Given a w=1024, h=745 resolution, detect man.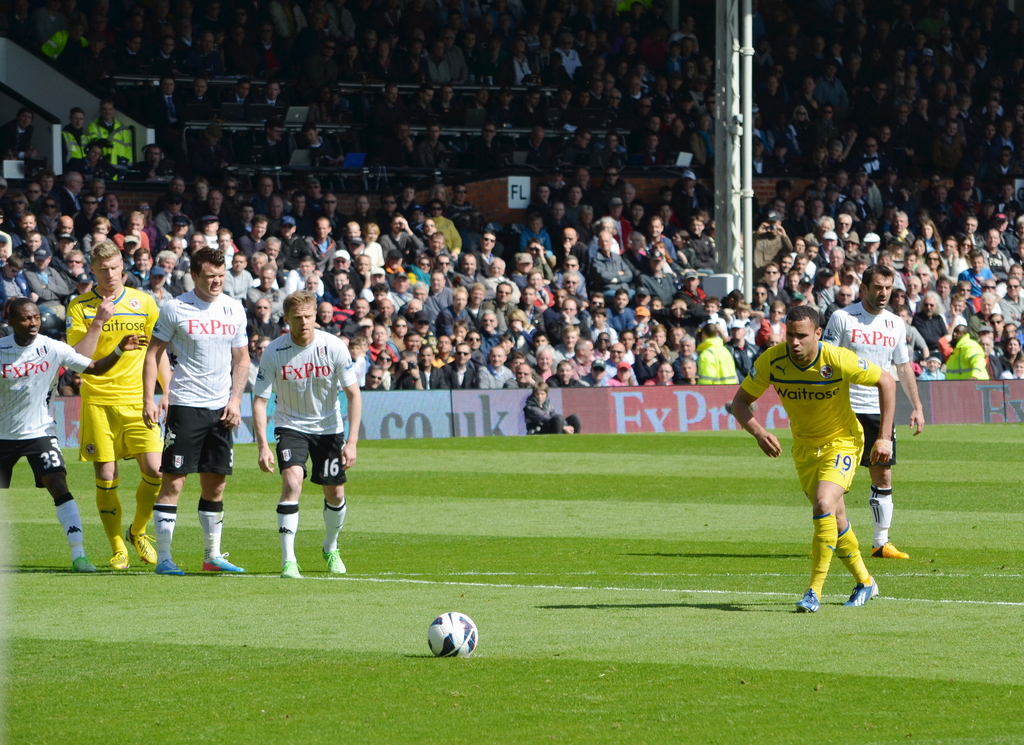
<box>520,84,552,129</box>.
